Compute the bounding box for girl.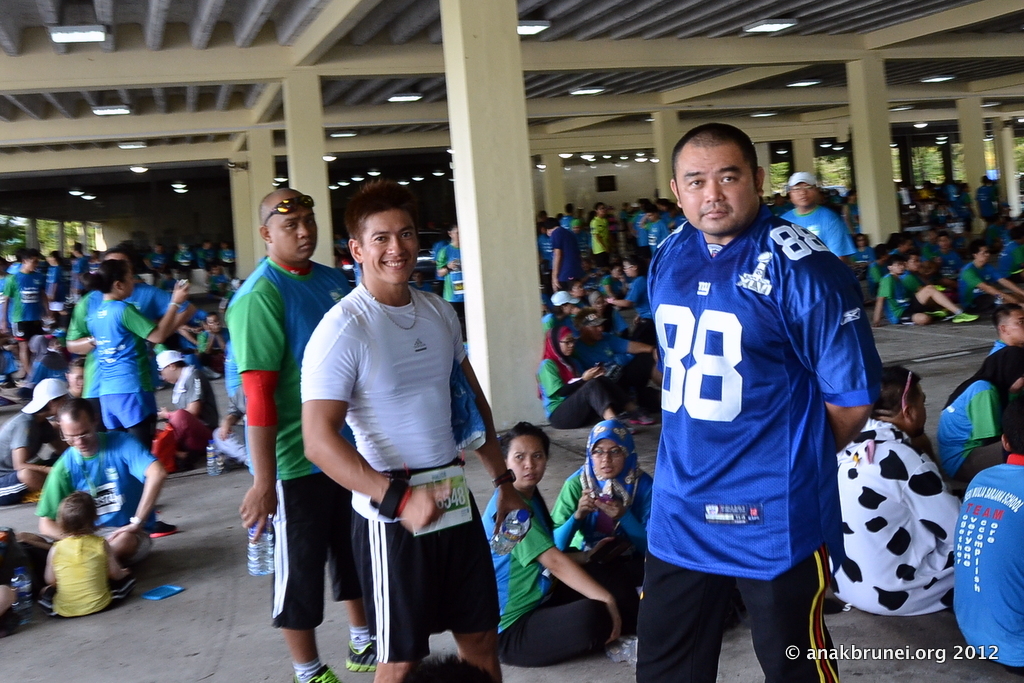
region(33, 494, 128, 614).
